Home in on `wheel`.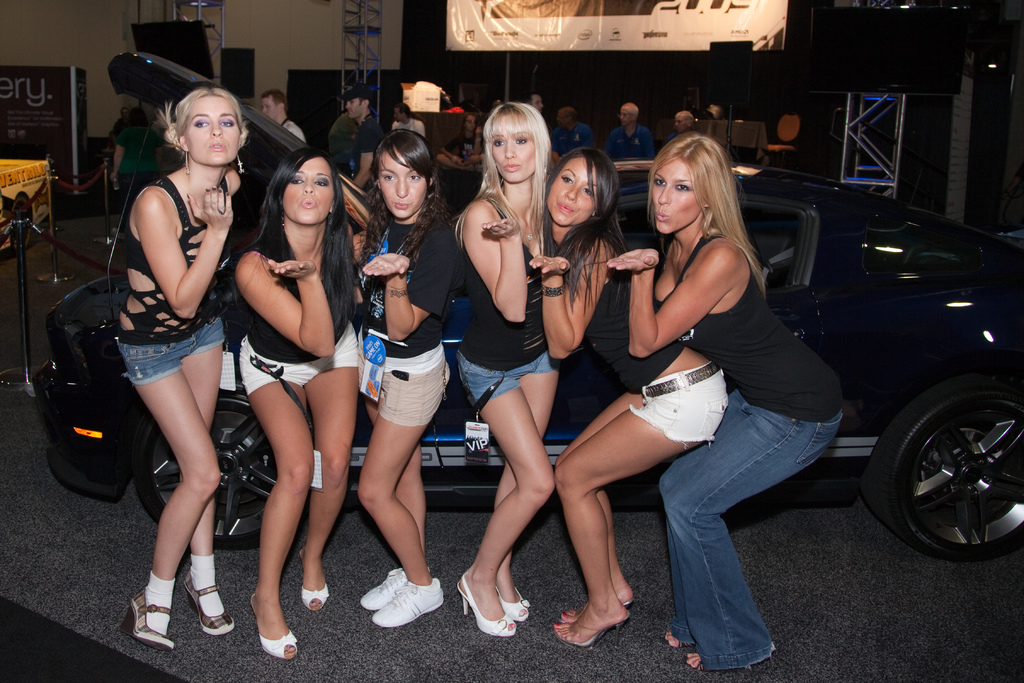
Homed in at 887:372:1016:561.
